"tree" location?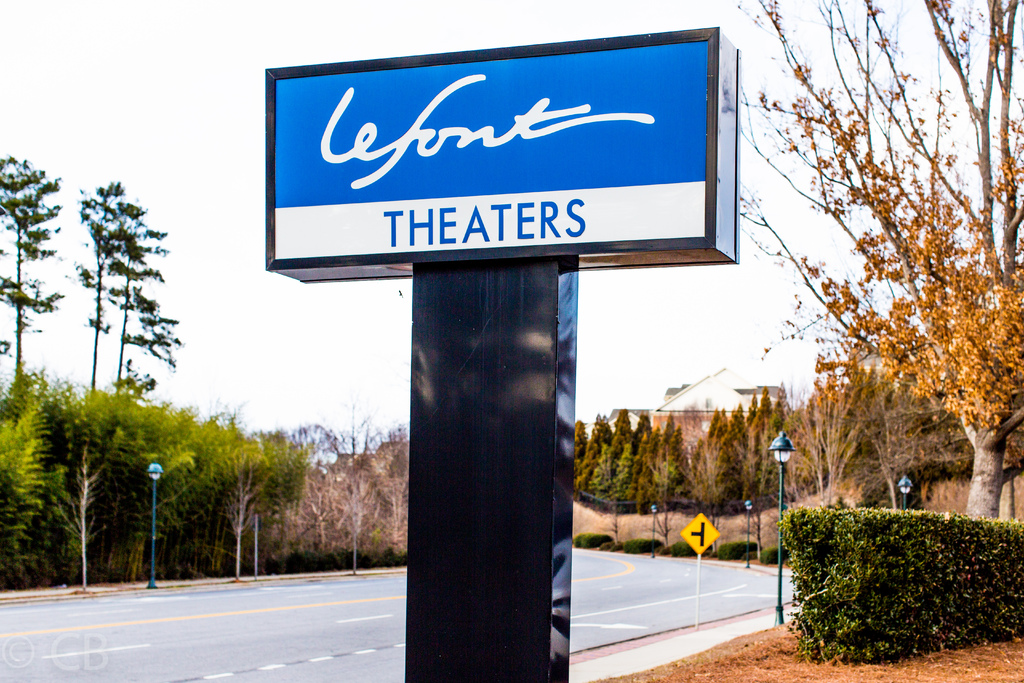
BBox(0, 152, 72, 397)
